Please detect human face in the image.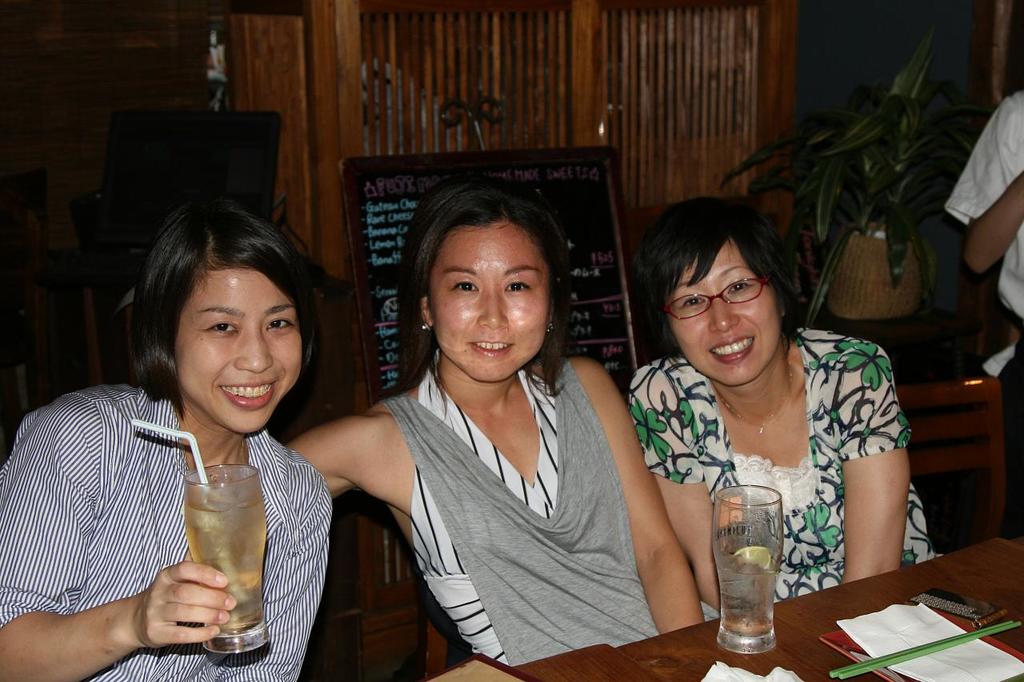
pyautogui.locateOnScreen(430, 224, 550, 383).
